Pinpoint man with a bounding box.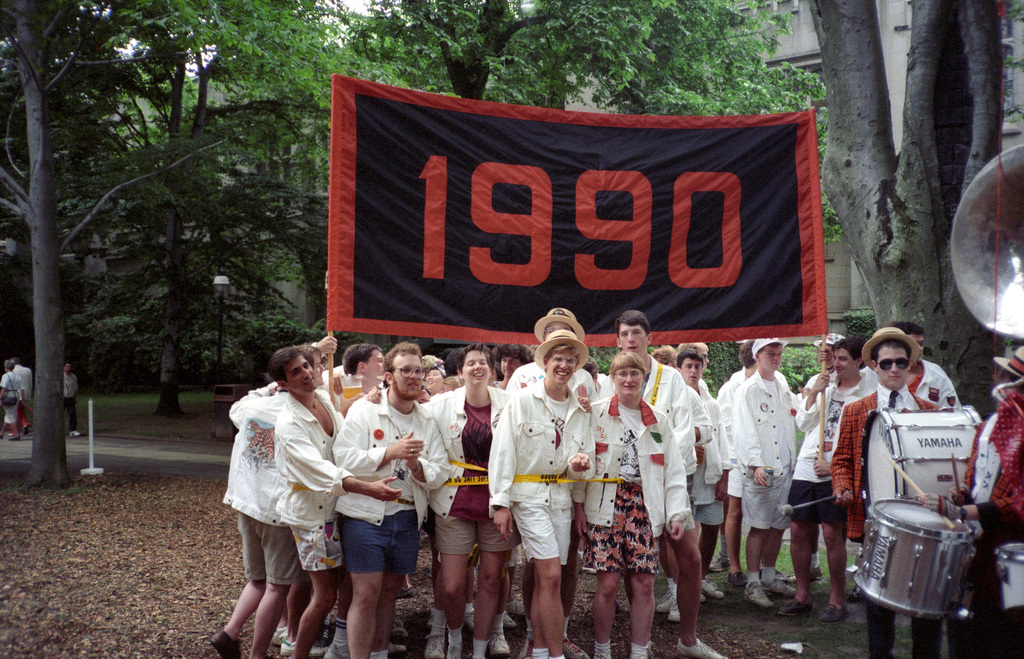
box(203, 380, 300, 658).
